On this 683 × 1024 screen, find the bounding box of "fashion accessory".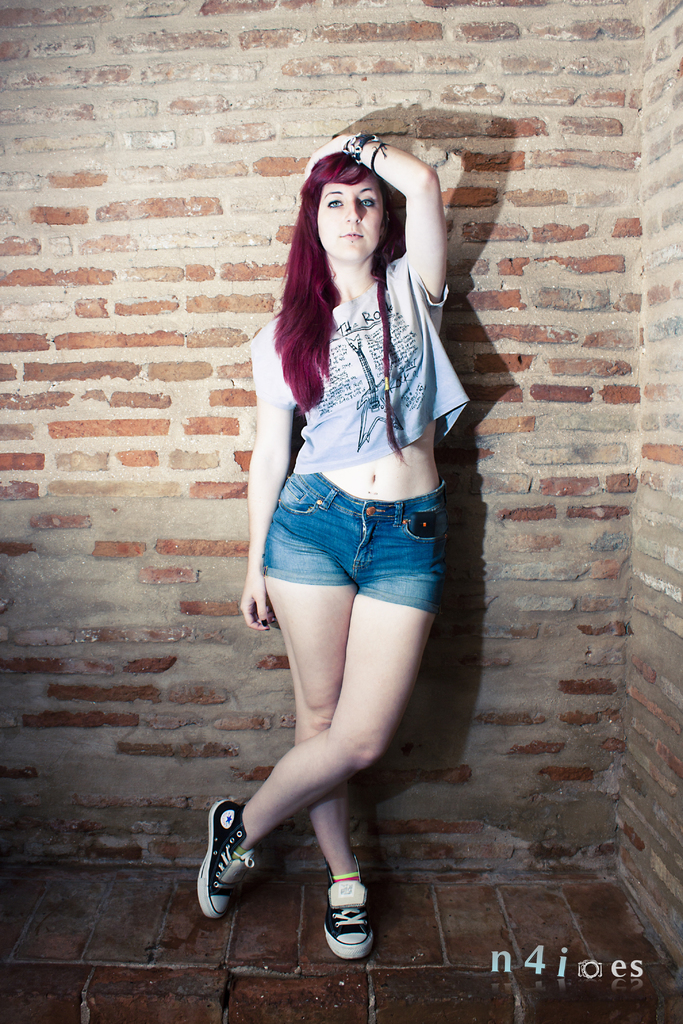
Bounding box: box=[195, 800, 257, 920].
